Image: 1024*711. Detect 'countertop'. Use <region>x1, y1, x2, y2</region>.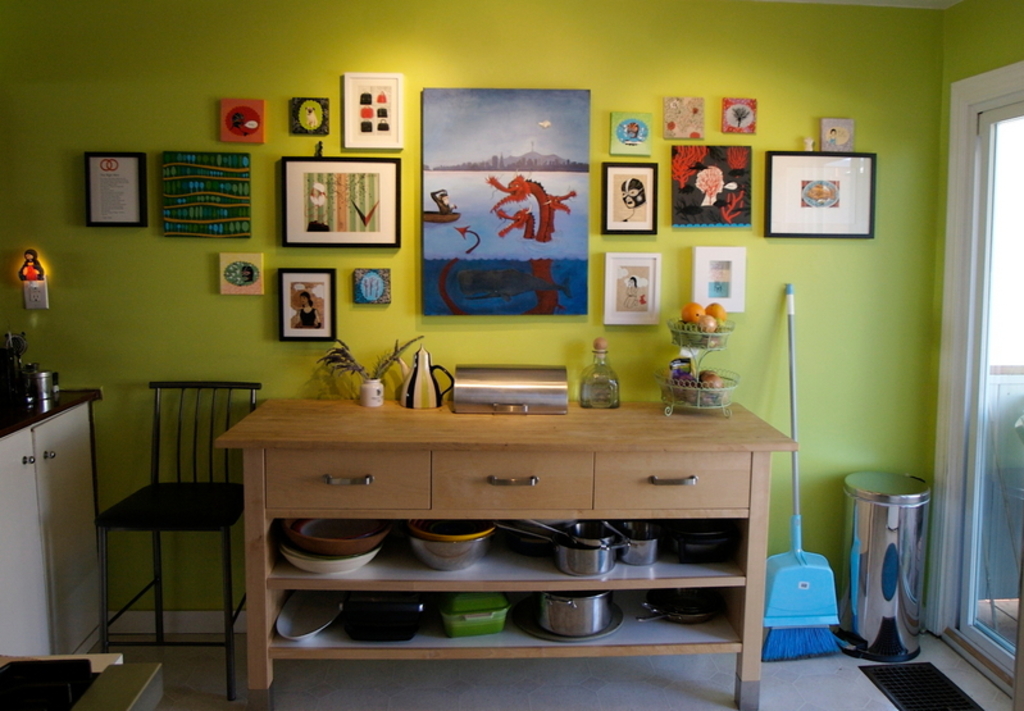
<region>0, 384, 104, 441</region>.
